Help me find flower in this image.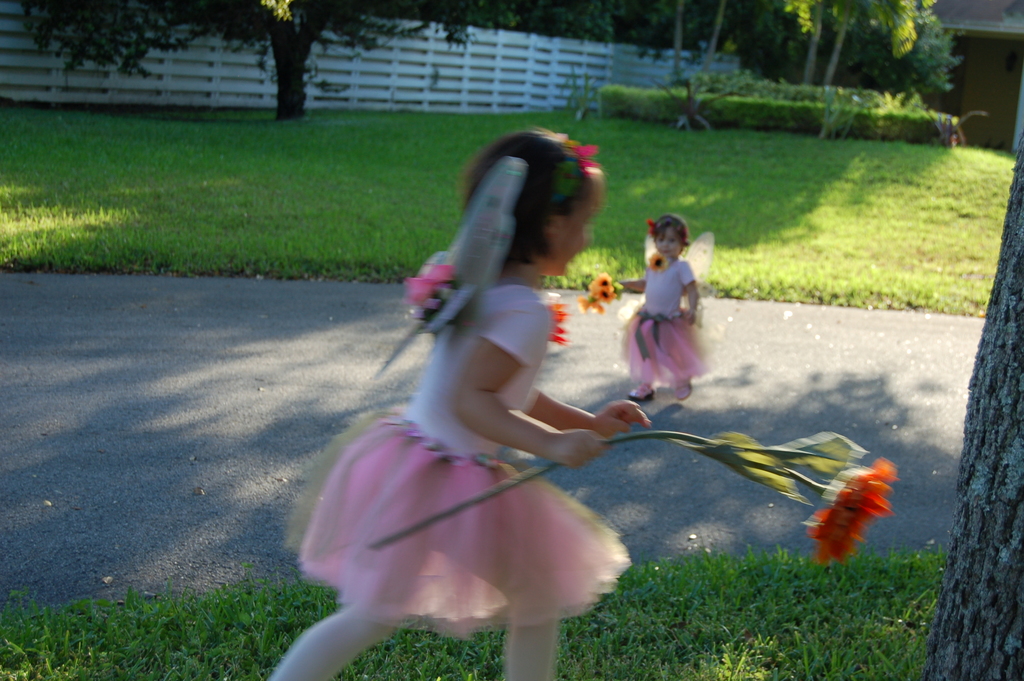
Found it: box=[552, 298, 568, 341].
